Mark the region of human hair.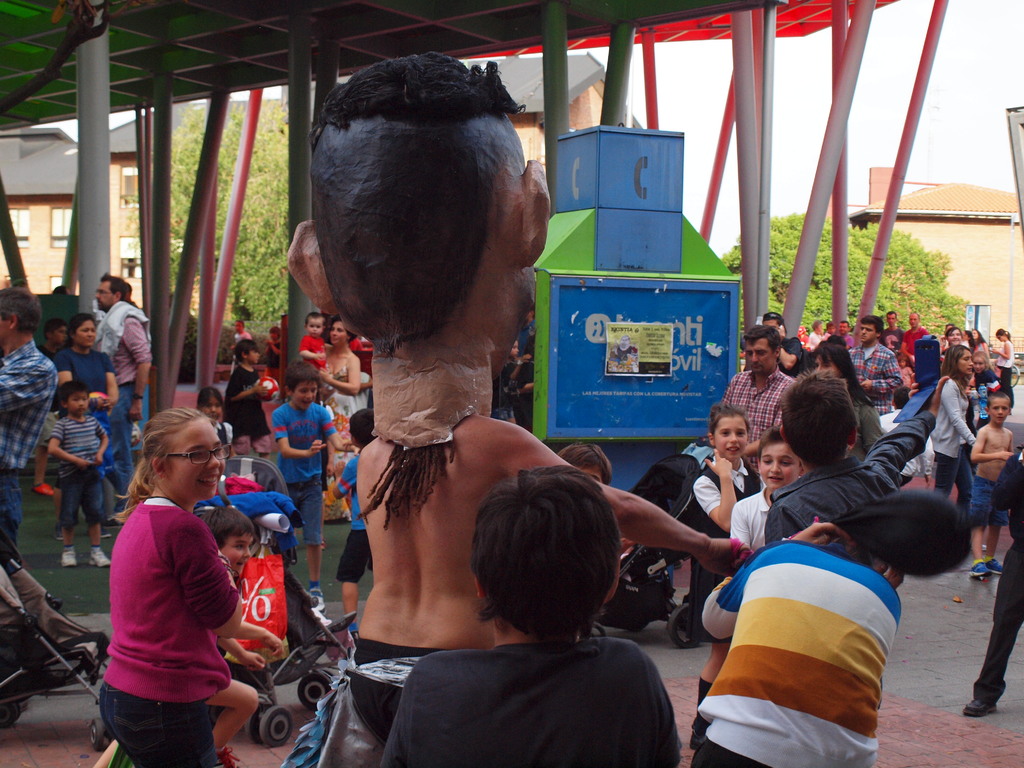
Region: 57/381/90/422.
